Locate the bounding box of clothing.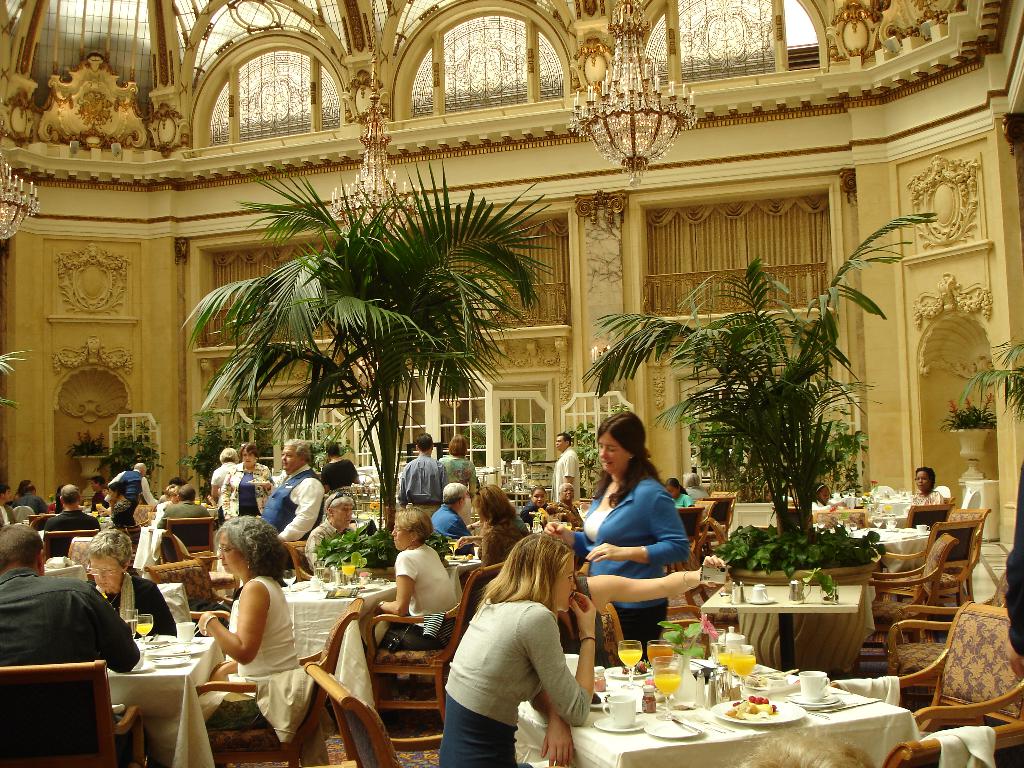
Bounding box: pyautogui.locateOnScreen(255, 476, 324, 545).
